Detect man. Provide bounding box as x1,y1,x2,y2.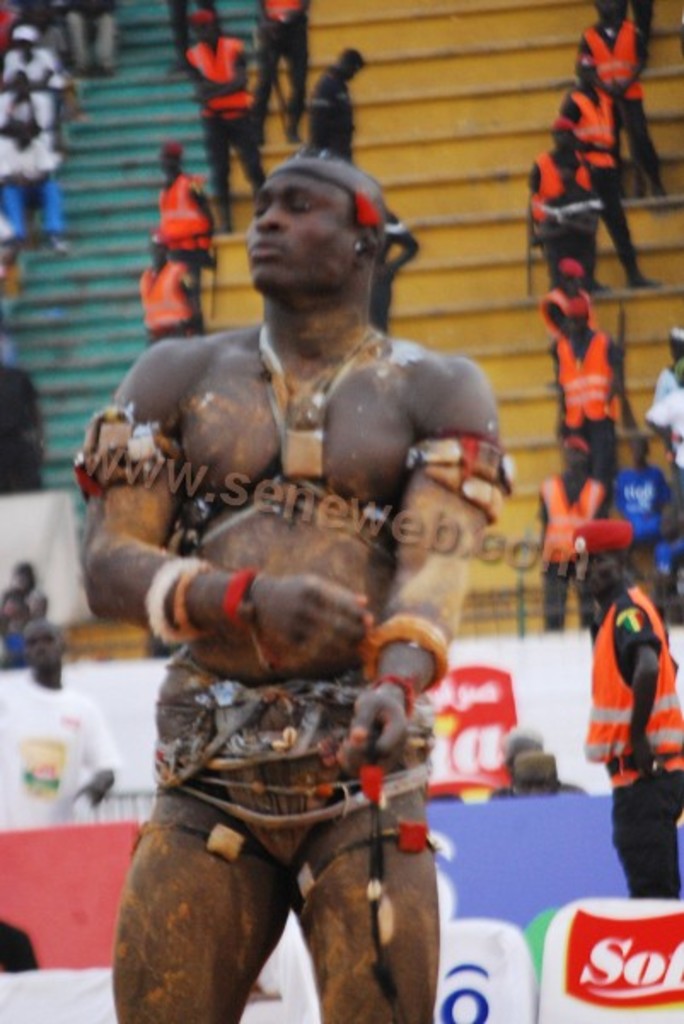
116,131,493,1015.
